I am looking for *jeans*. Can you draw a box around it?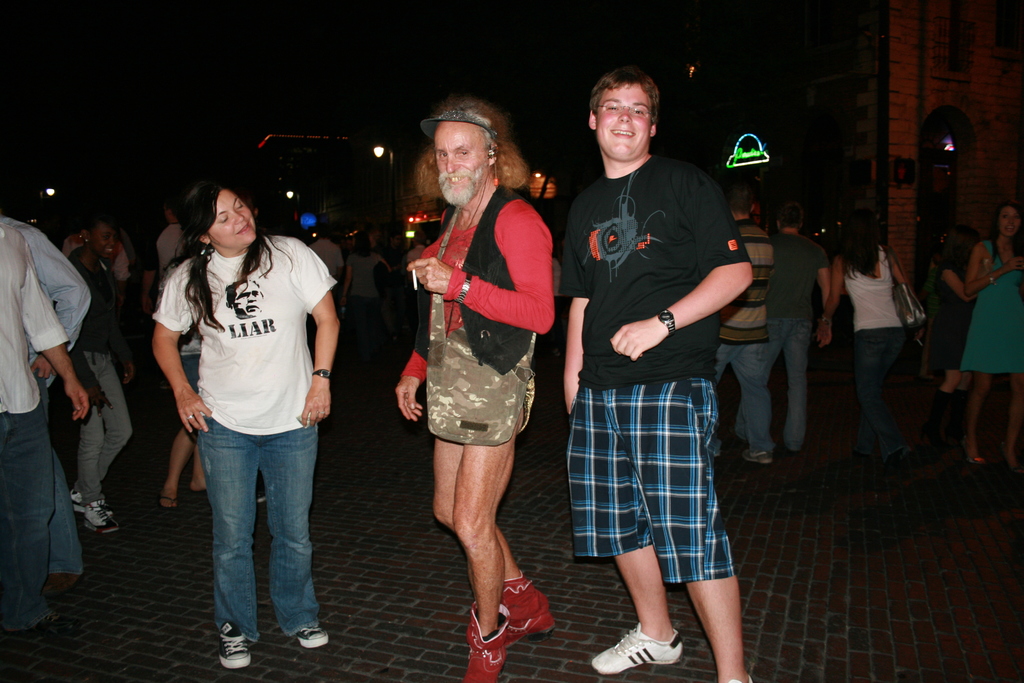
Sure, the bounding box is pyautogui.locateOnScreen(186, 414, 320, 658).
